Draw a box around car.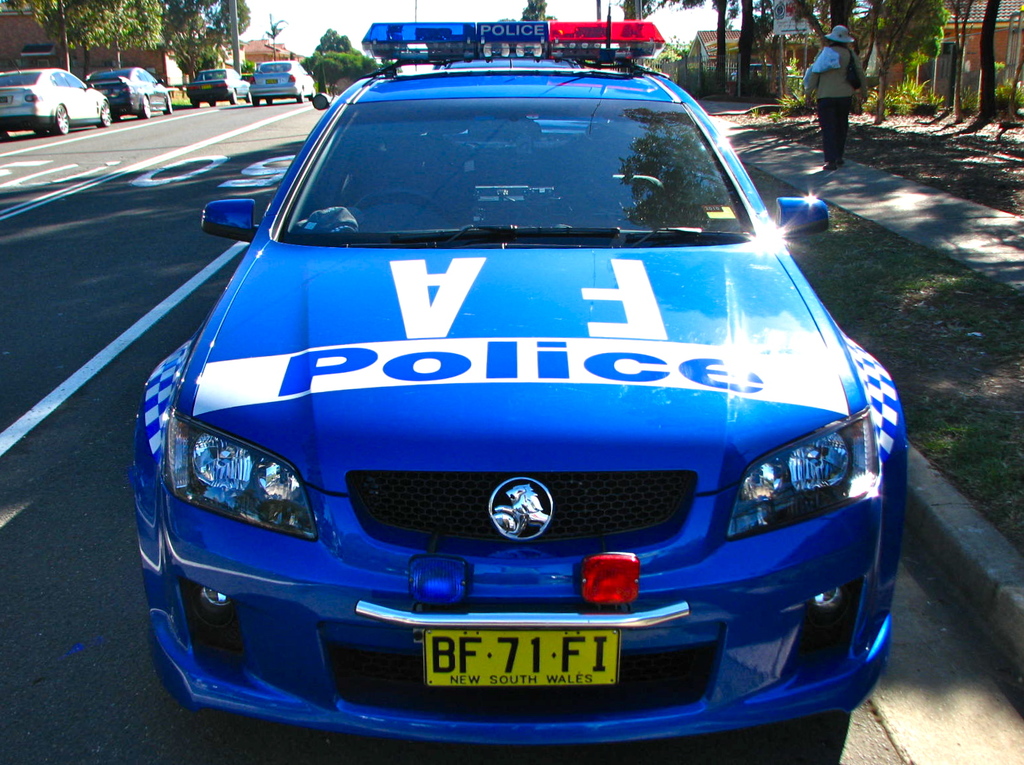
left=0, top=61, right=114, bottom=133.
